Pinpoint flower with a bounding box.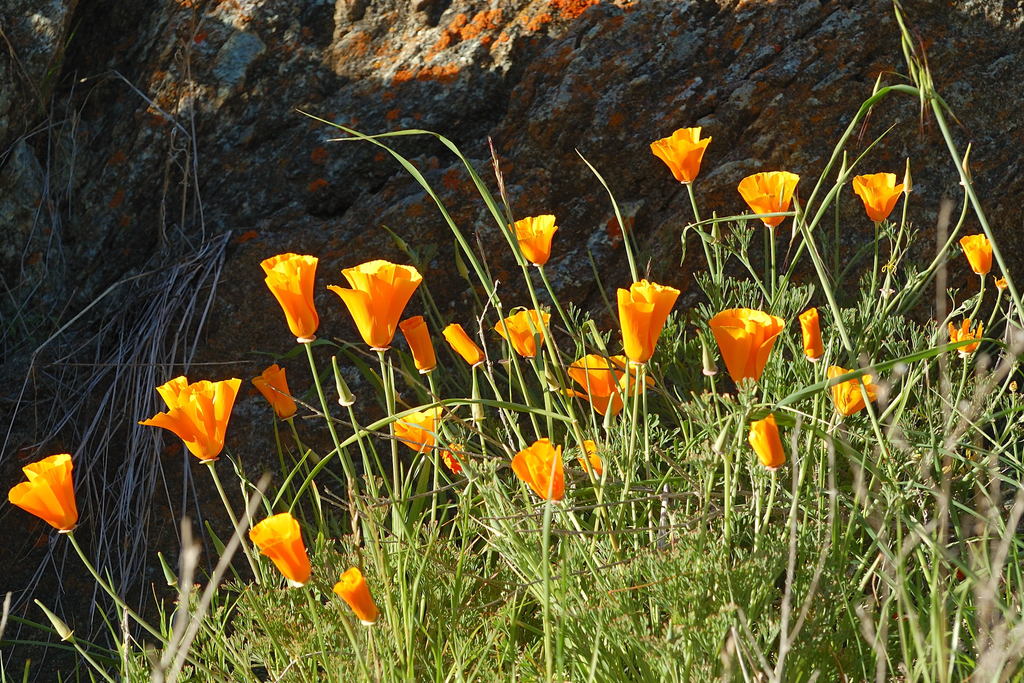
Rect(612, 280, 681, 364).
